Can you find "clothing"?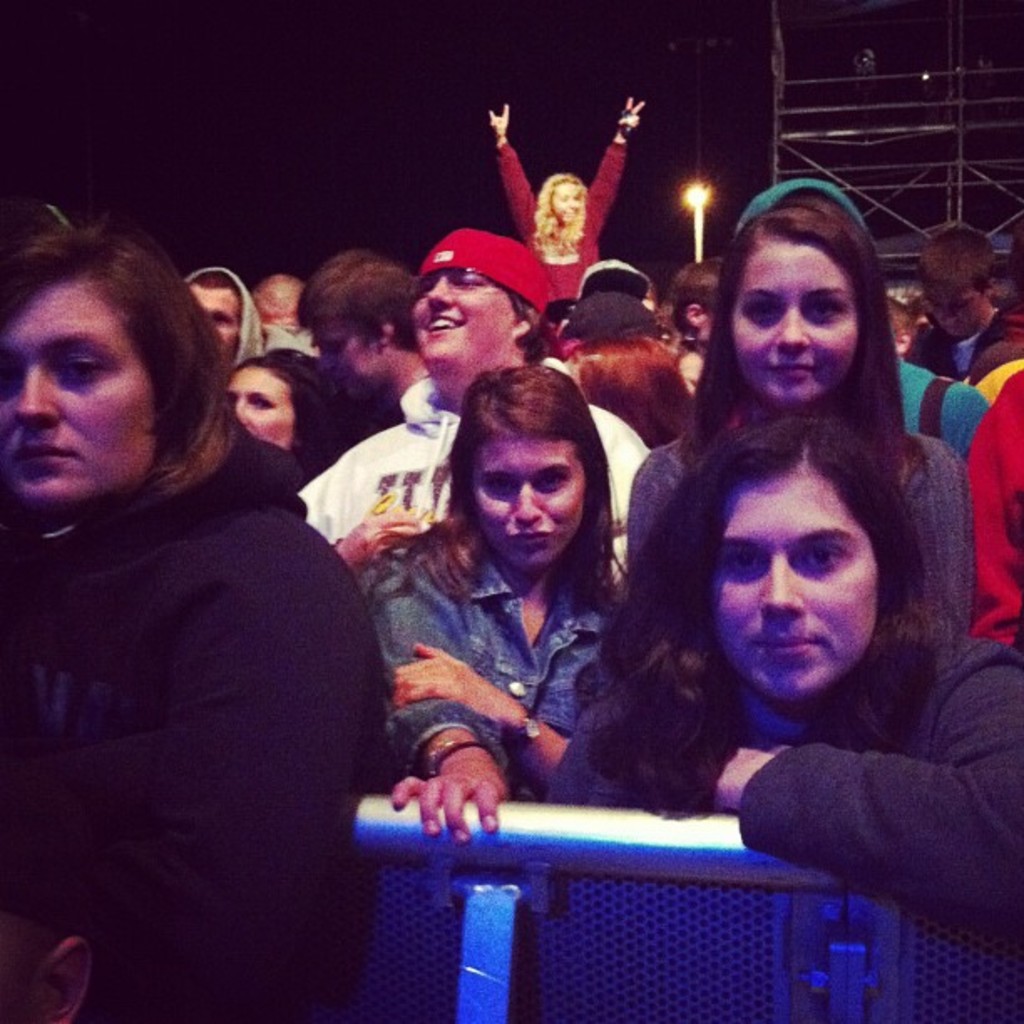
Yes, bounding box: 905:356:994:462.
